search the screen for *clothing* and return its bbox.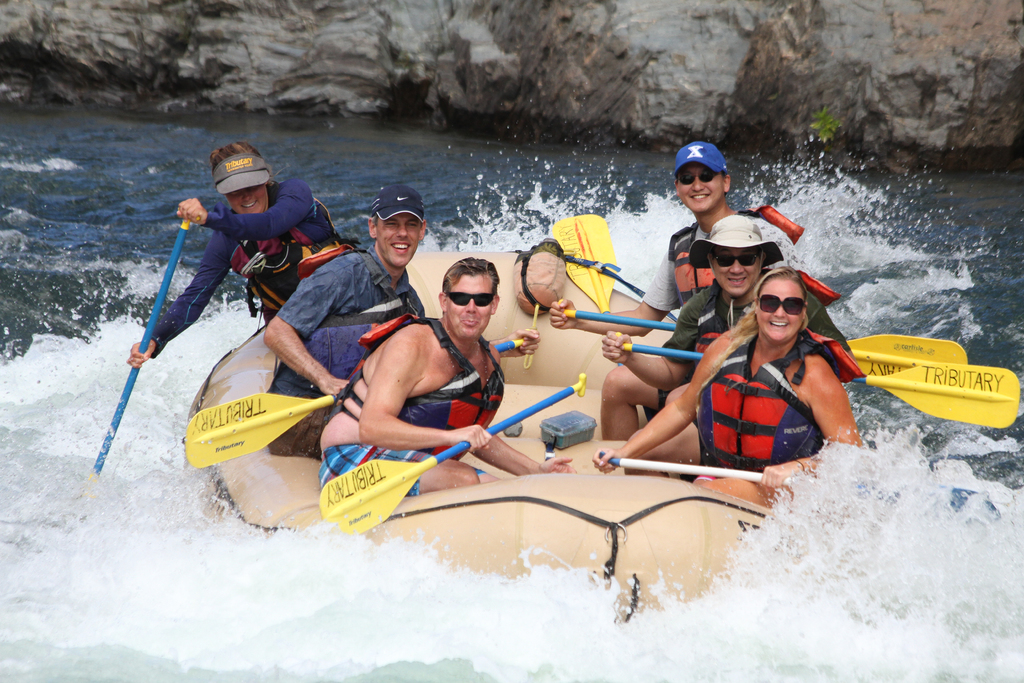
Found: 152,177,355,360.
